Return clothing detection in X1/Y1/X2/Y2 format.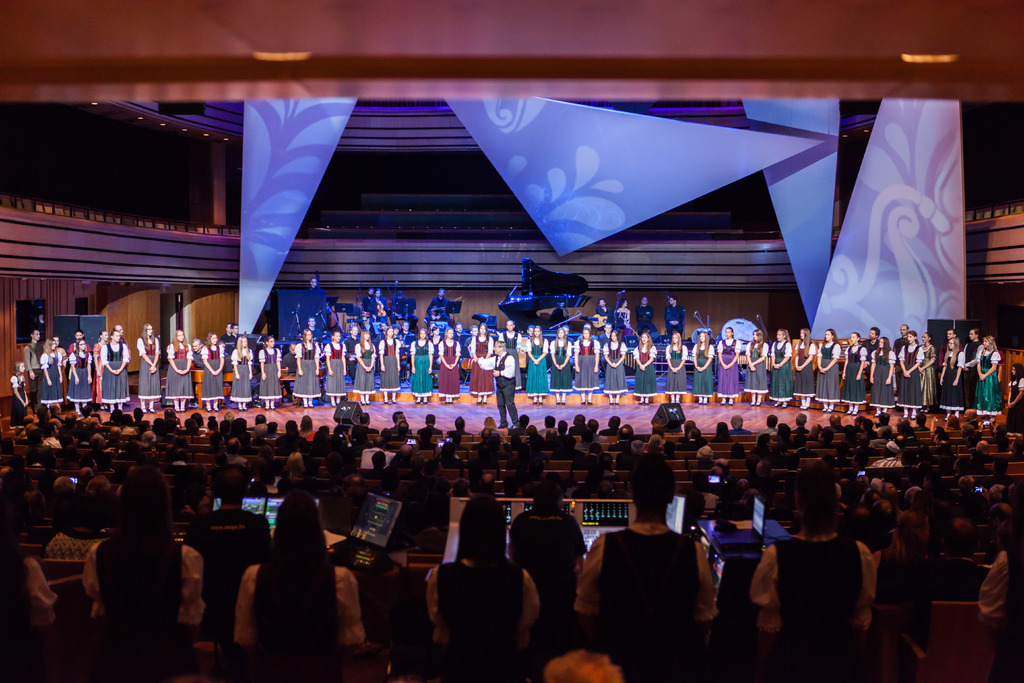
845/341/868/408.
